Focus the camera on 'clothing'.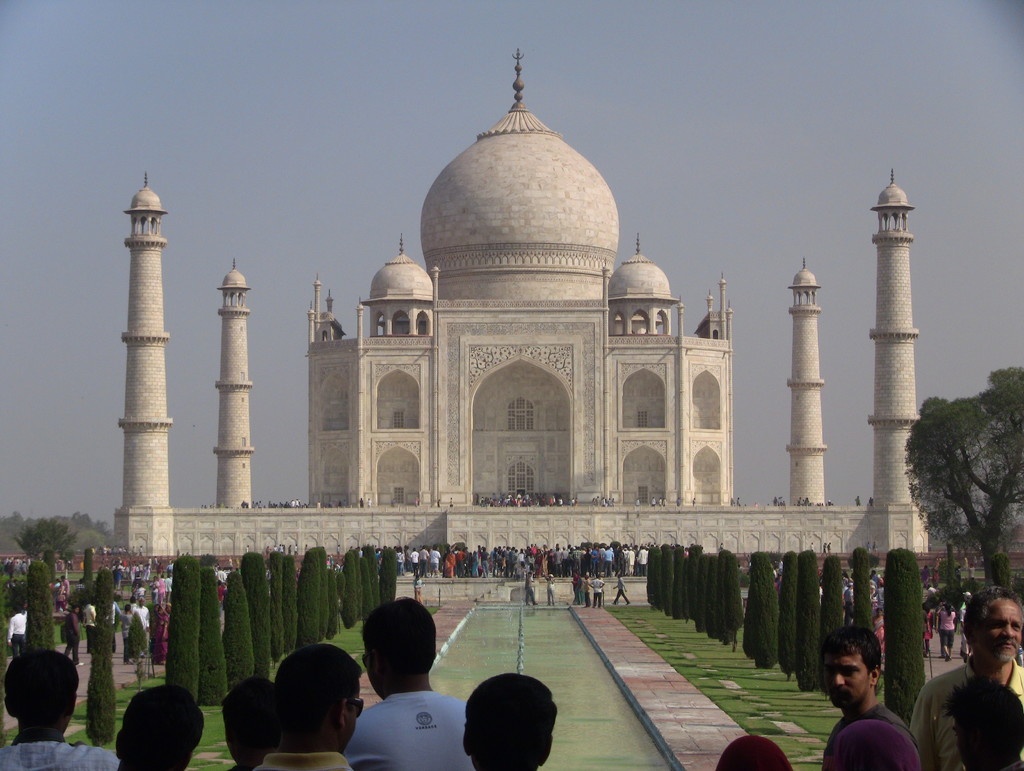
Focus region: [left=437, top=504, right=442, bottom=511].
